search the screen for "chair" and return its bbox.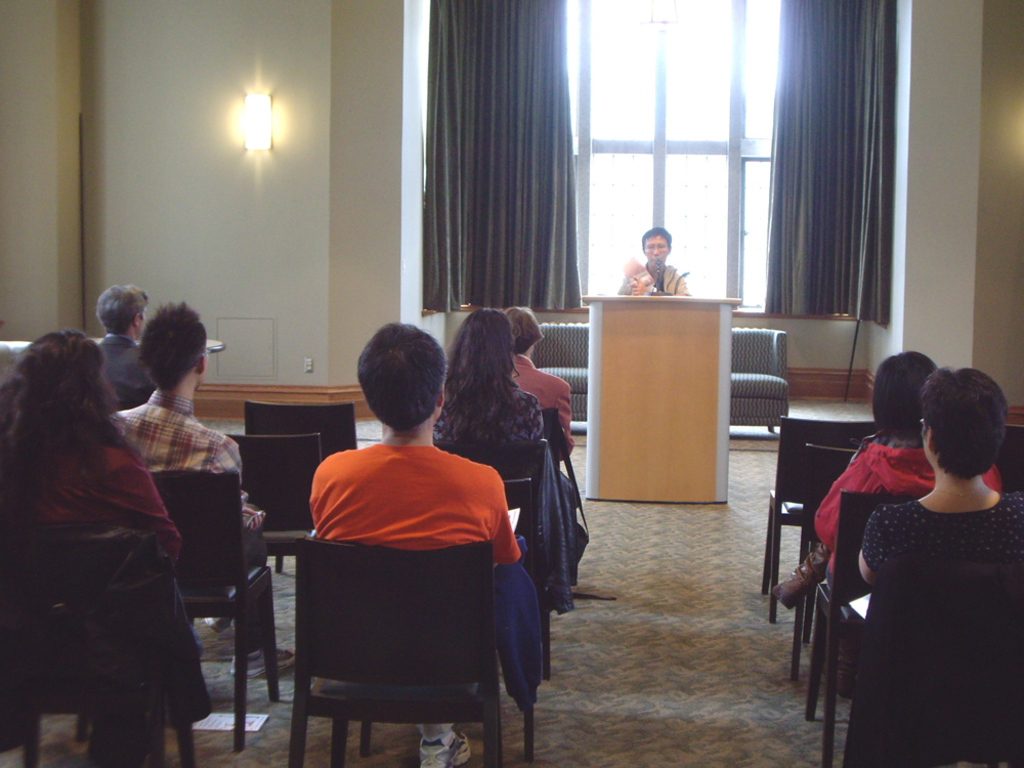
Found: box(142, 470, 283, 756).
